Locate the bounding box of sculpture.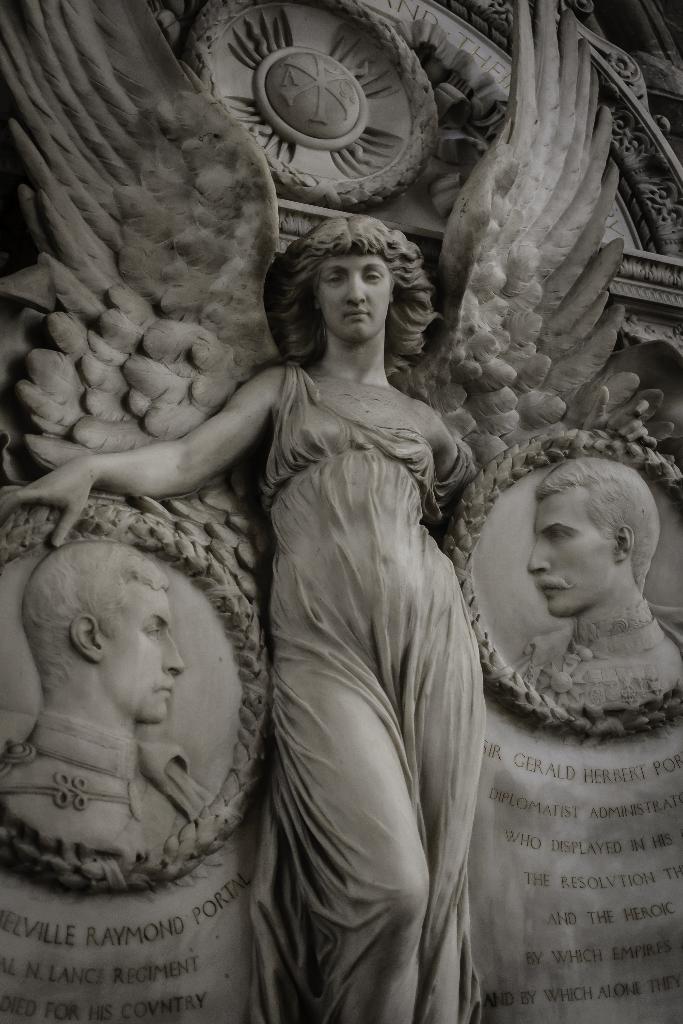
Bounding box: crop(0, 0, 639, 1023).
